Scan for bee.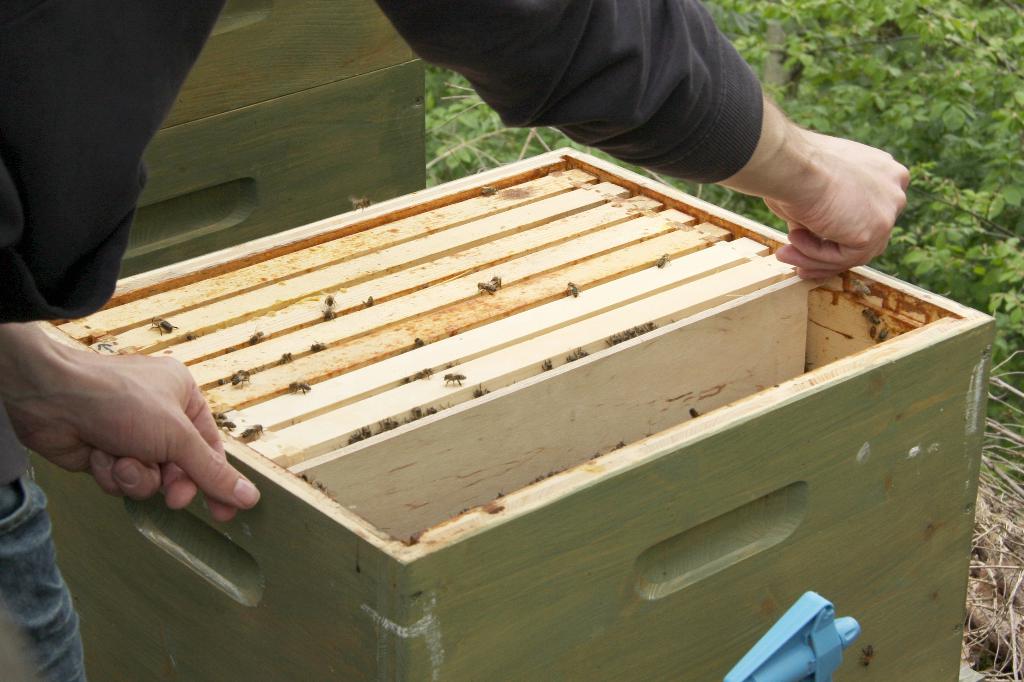
Scan result: (x1=475, y1=280, x2=498, y2=297).
